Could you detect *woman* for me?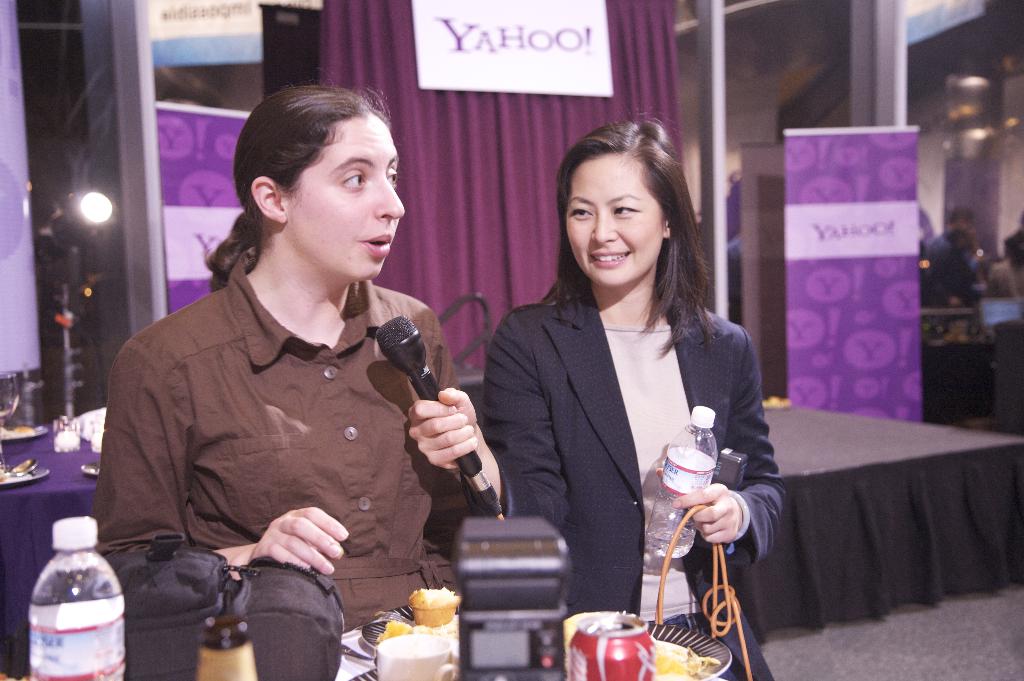
Detection result: crop(476, 126, 762, 680).
